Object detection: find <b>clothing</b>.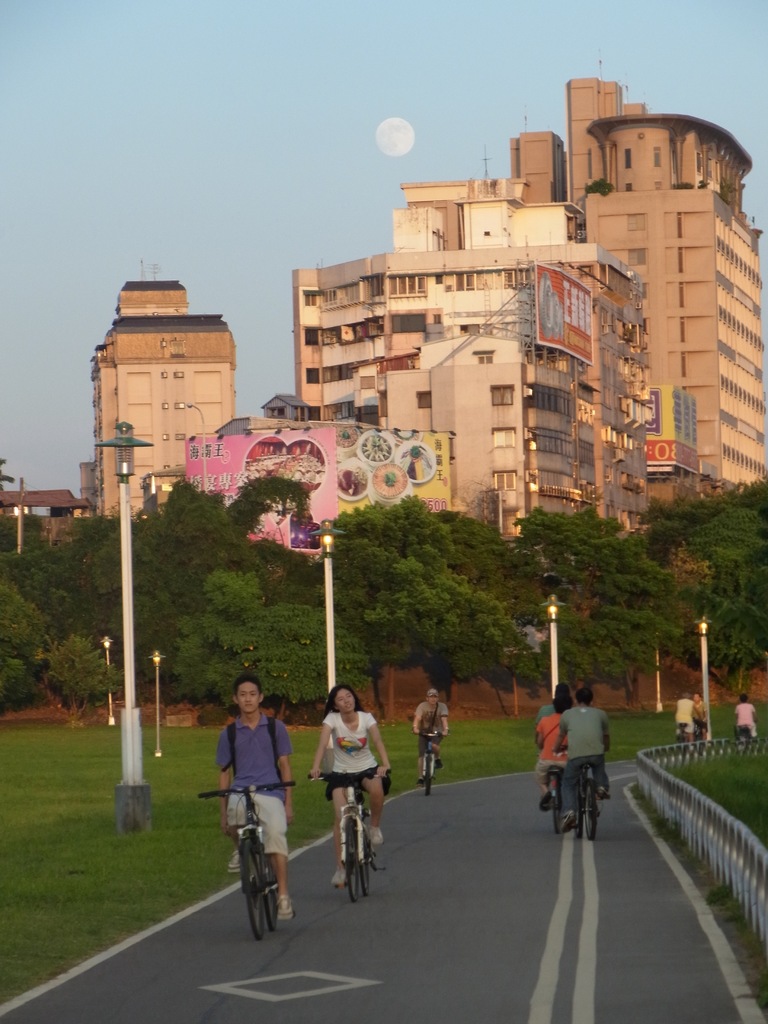
l=735, t=701, r=759, b=732.
